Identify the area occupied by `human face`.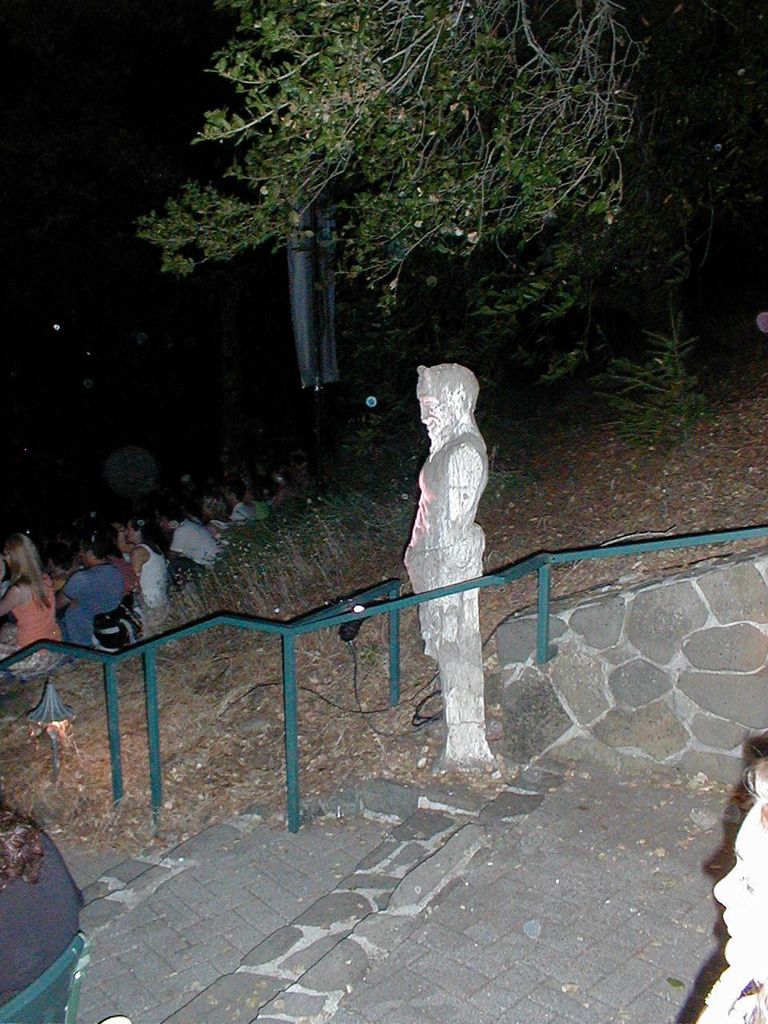
Area: BBox(2, 549, 12, 566).
